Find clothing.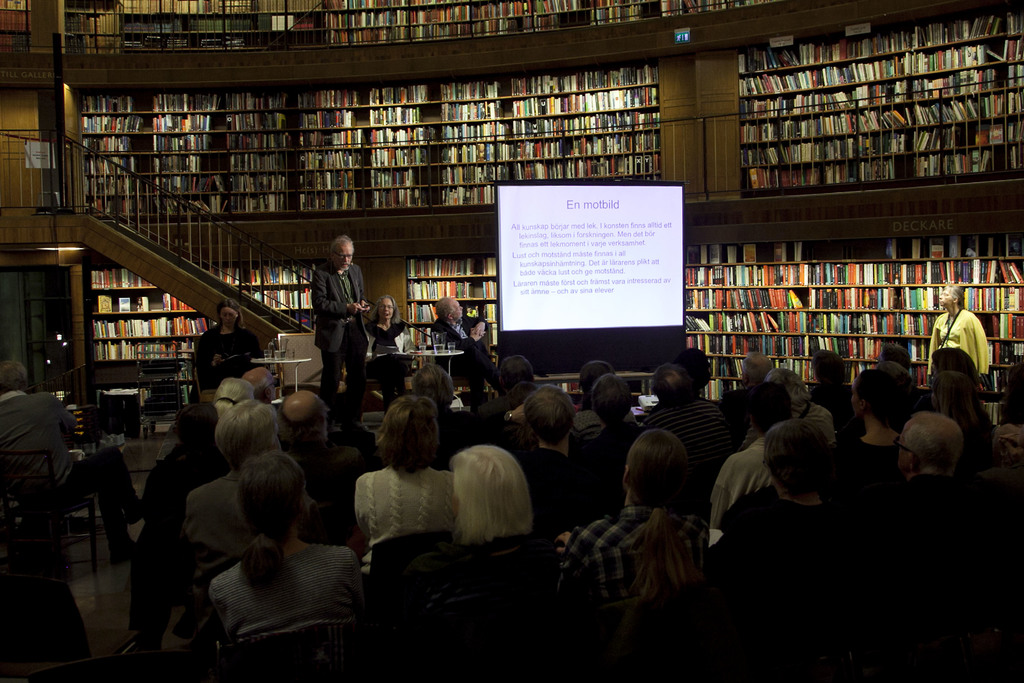
(x1=847, y1=458, x2=990, y2=629).
